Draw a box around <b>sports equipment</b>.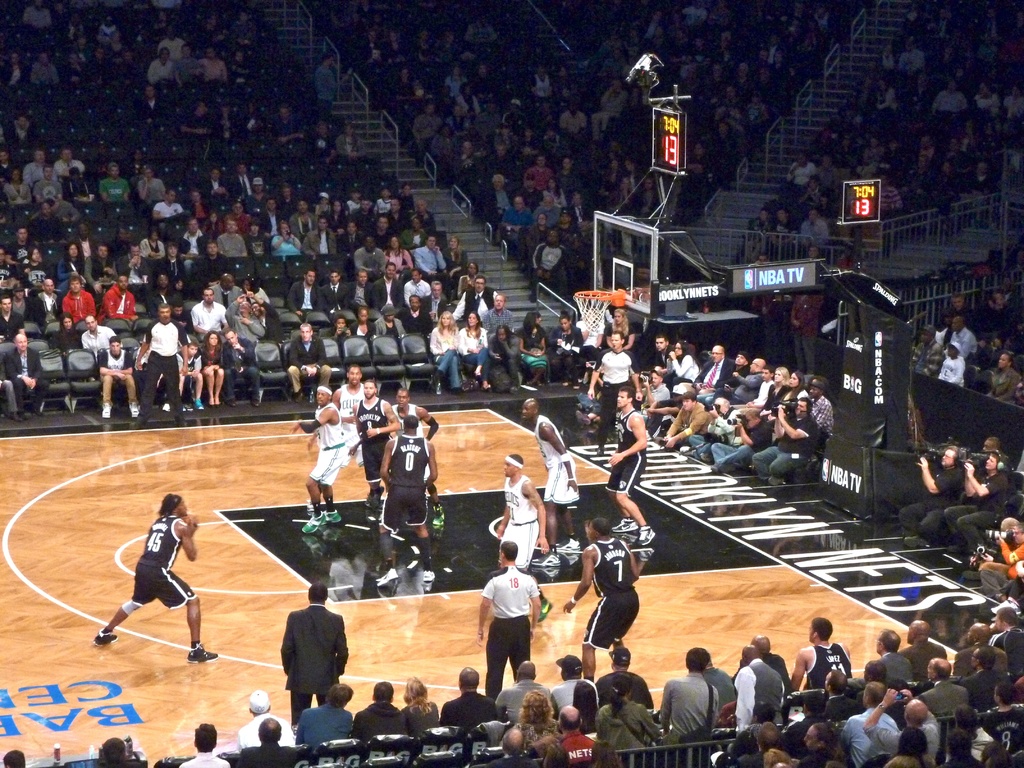
(left=300, top=418, right=321, bottom=435).
